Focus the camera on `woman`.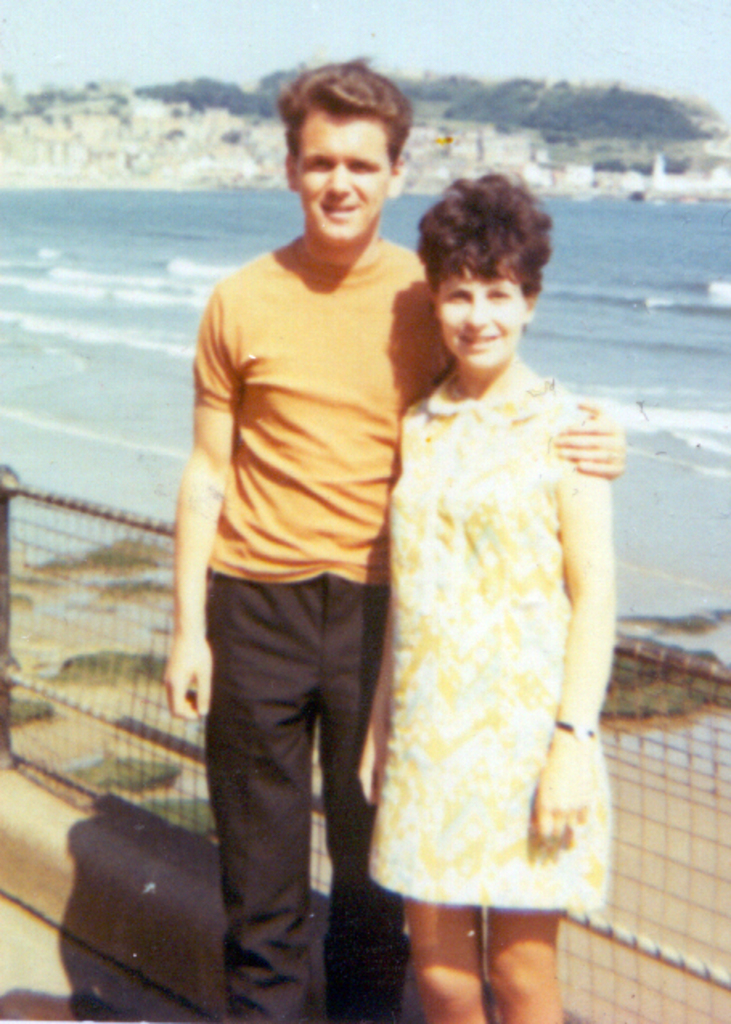
Focus region: box(352, 137, 622, 1019).
